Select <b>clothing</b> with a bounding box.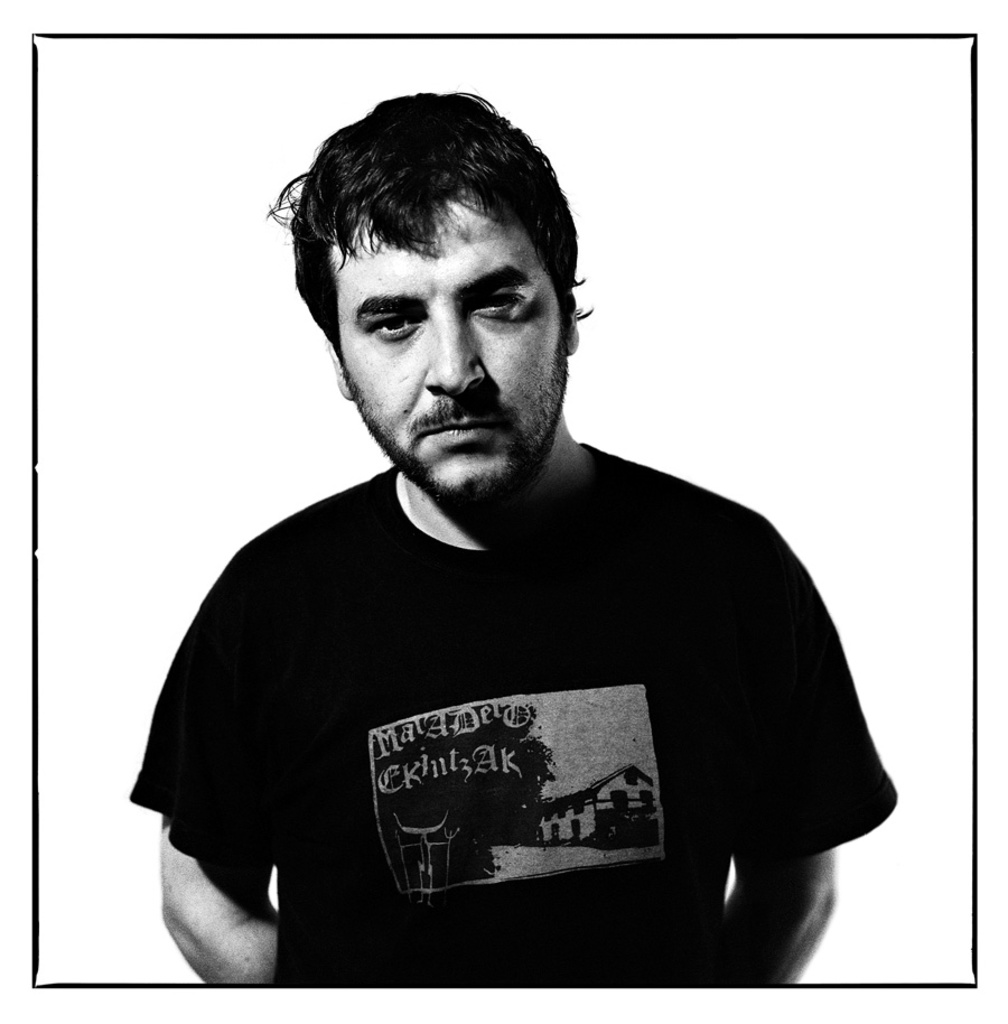
bbox=[103, 399, 883, 984].
